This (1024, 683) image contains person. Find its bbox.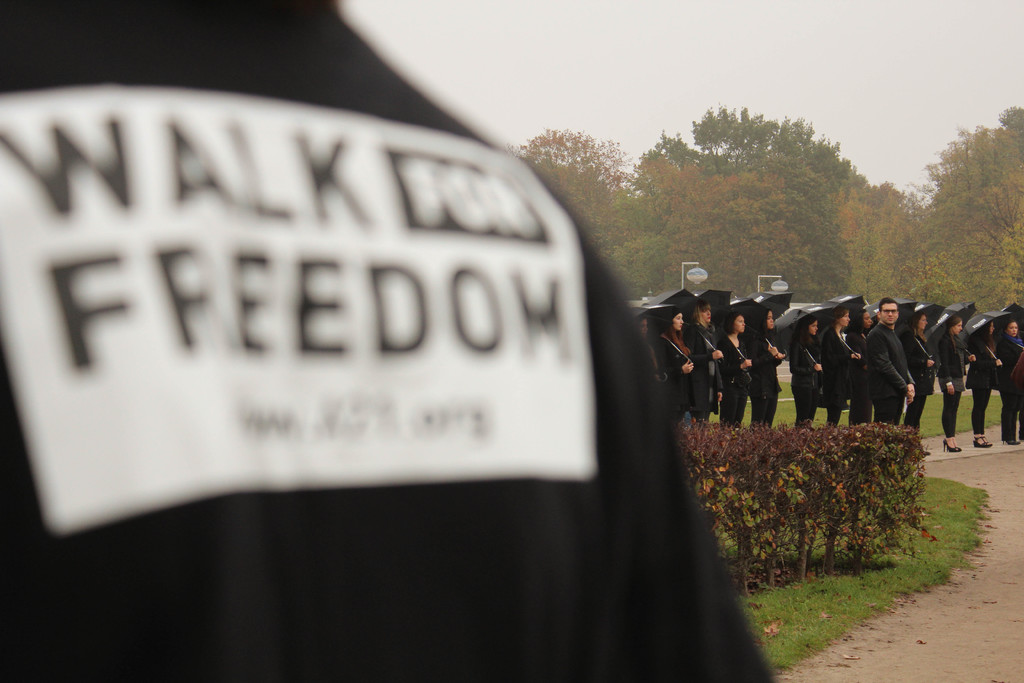
left=849, top=305, right=872, bottom=422.
